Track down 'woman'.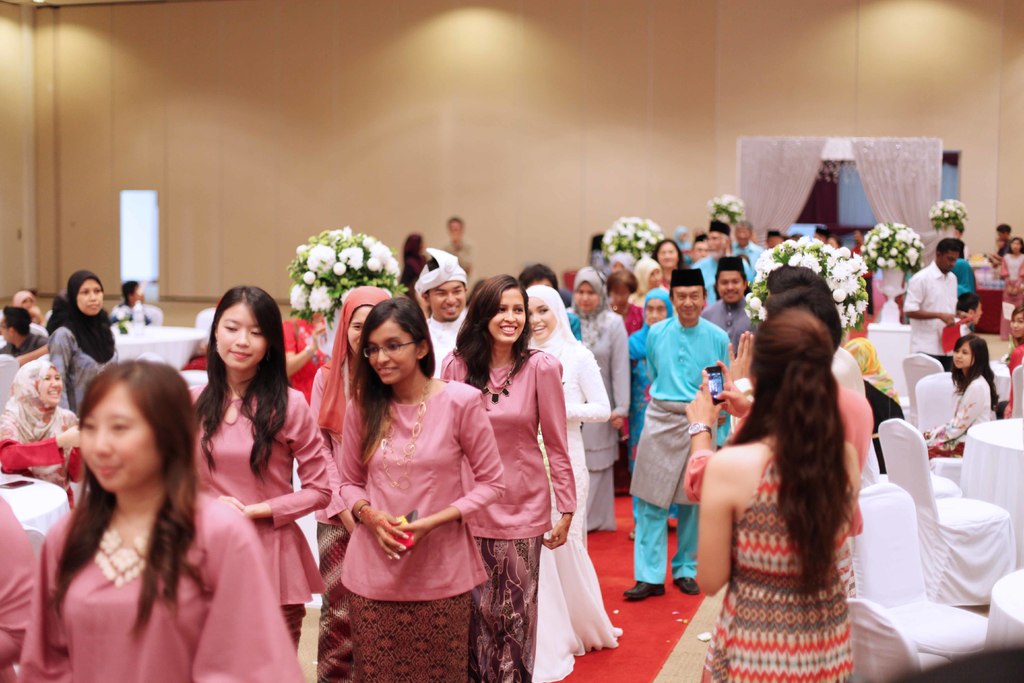
Tracked to left=183, top=281, right=343, bottom=657.
